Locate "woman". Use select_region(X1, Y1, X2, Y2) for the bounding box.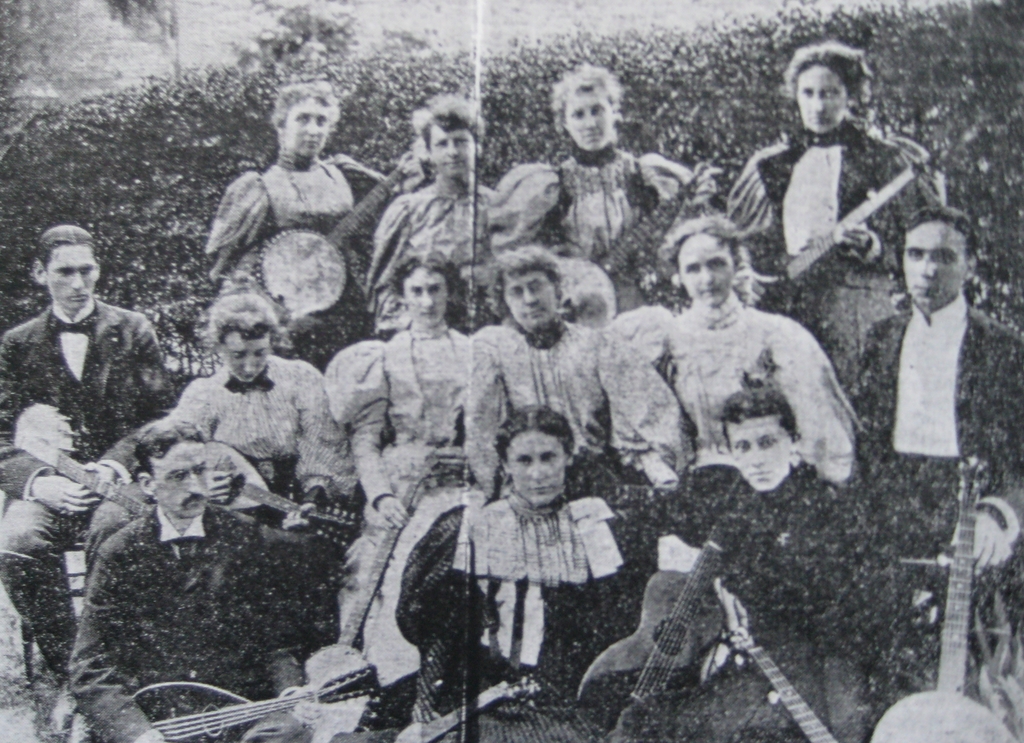
select_region(617, 217, 866, 458).
